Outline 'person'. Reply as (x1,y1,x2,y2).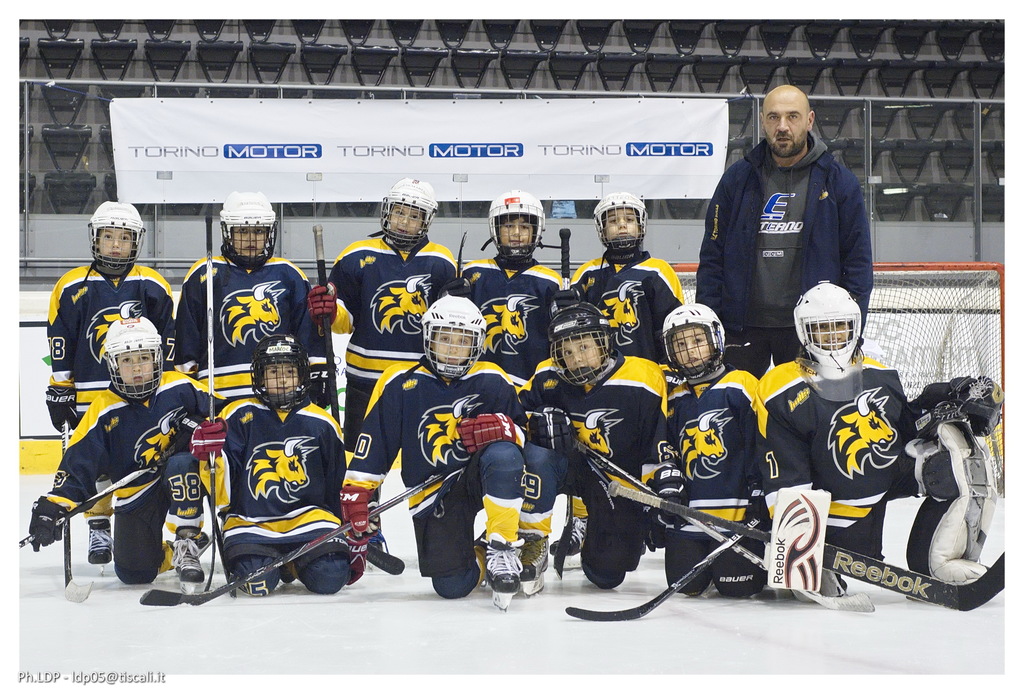
(28,313,218,598).
